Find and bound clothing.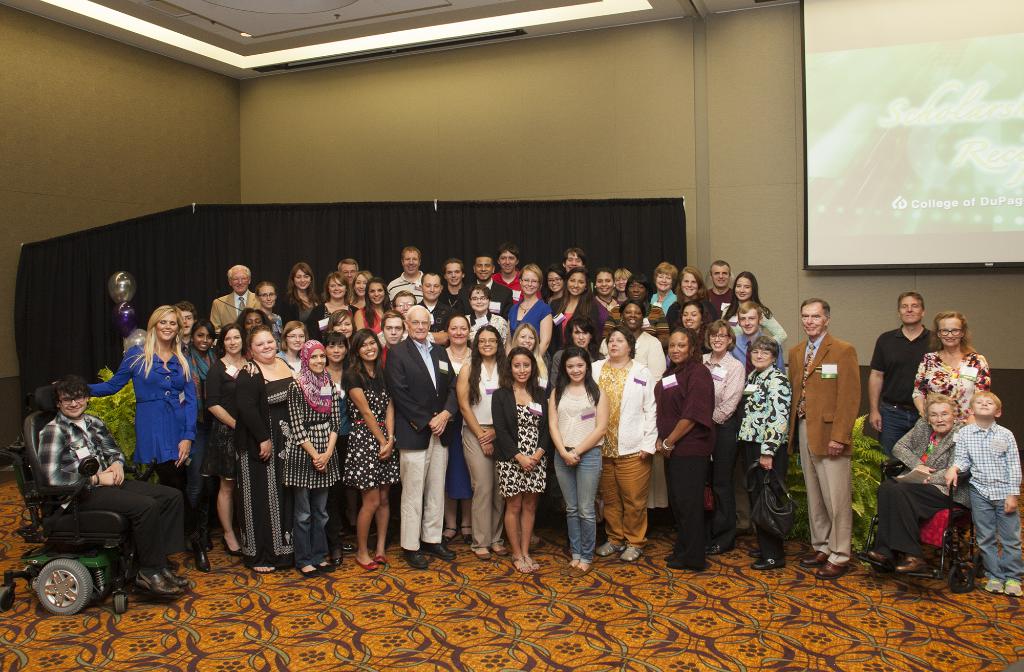
Bound: Rect(460, 349, 501, 546).
